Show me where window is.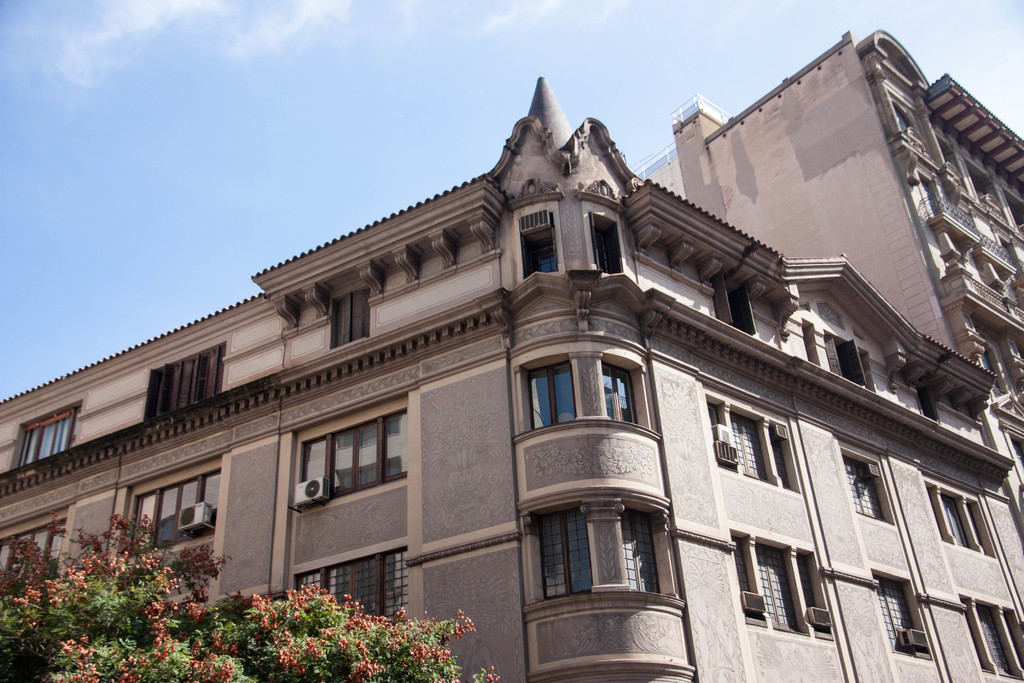
window is at l=287, t=404, r=410, b=517.
